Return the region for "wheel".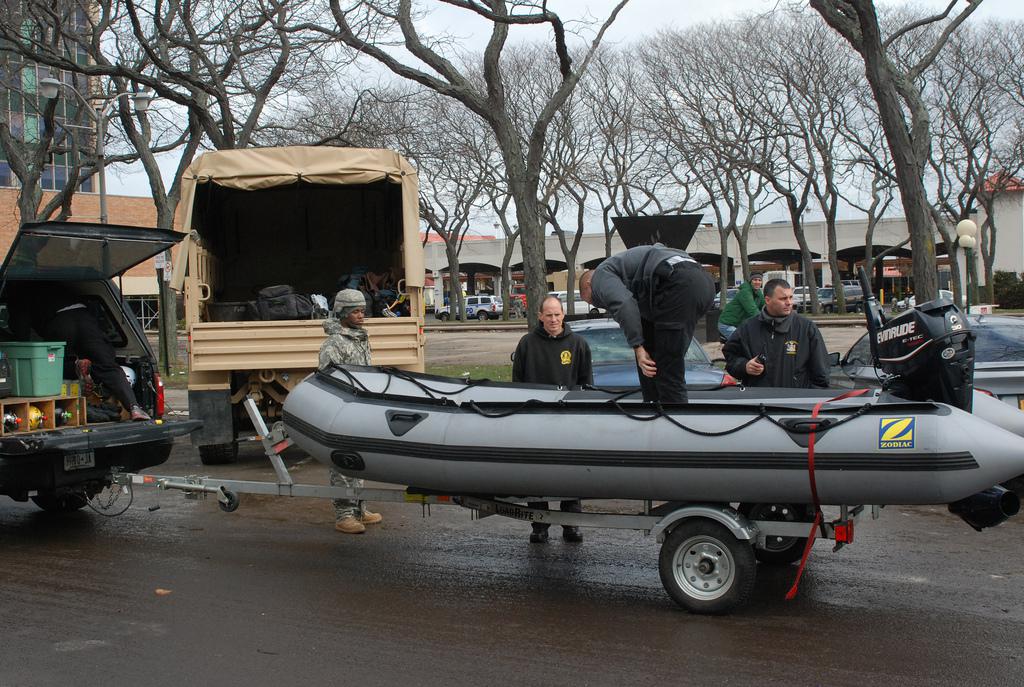
<box>821,305,831,312</box>.
